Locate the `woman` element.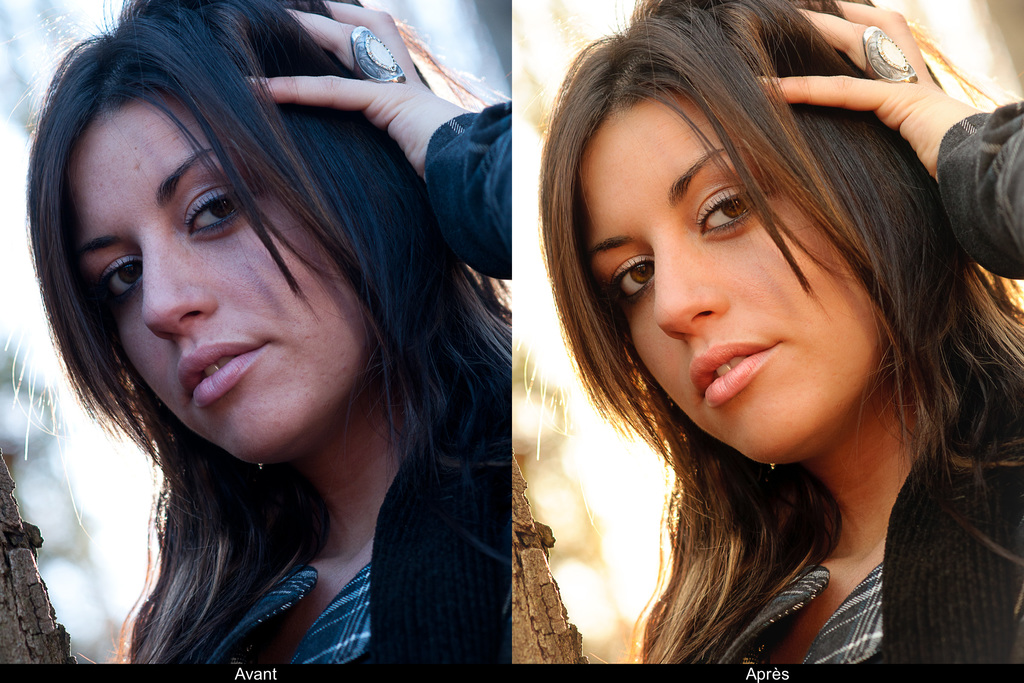
Element bbox: <box>21,0,511,674</box>.
